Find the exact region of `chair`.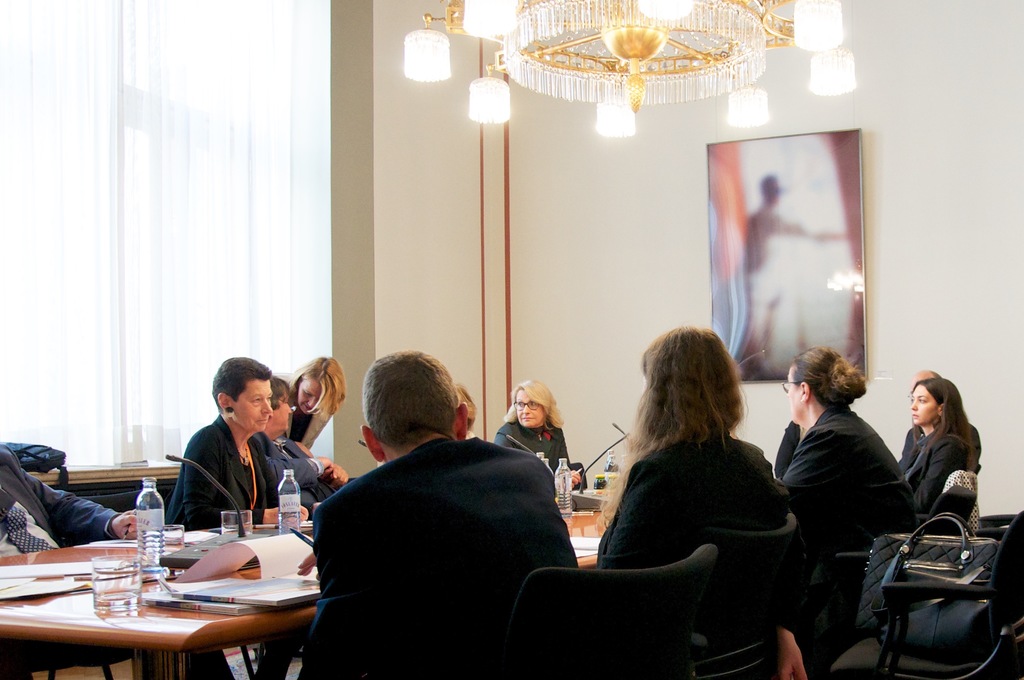
Exact region: left=825, top=505, right=1023, bottom=679.
